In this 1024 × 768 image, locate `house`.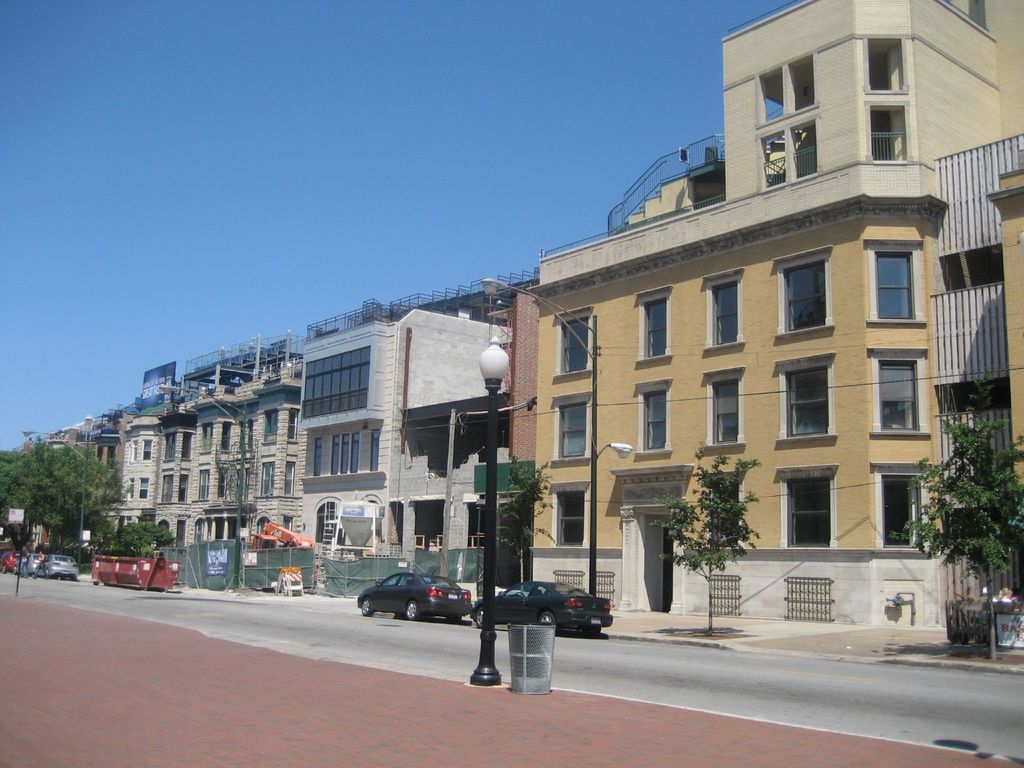
Bounding box: <region>515, 1, 1023, 636</region>.
